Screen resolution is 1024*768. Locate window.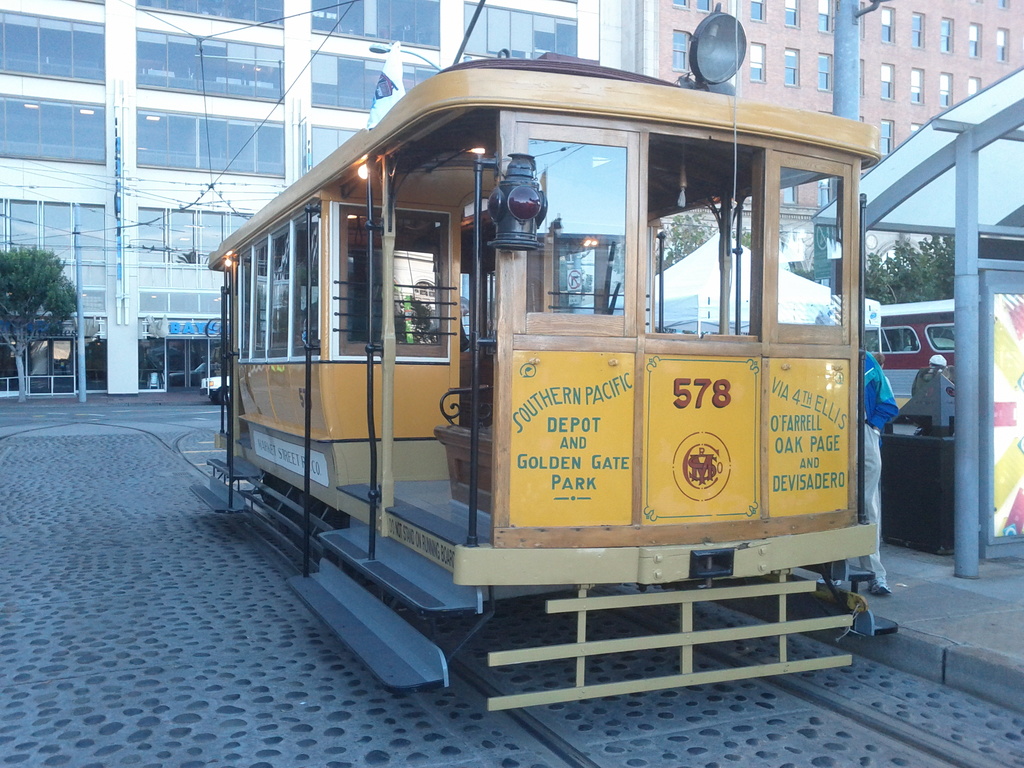
bbox(816, 48, 831, 90).
